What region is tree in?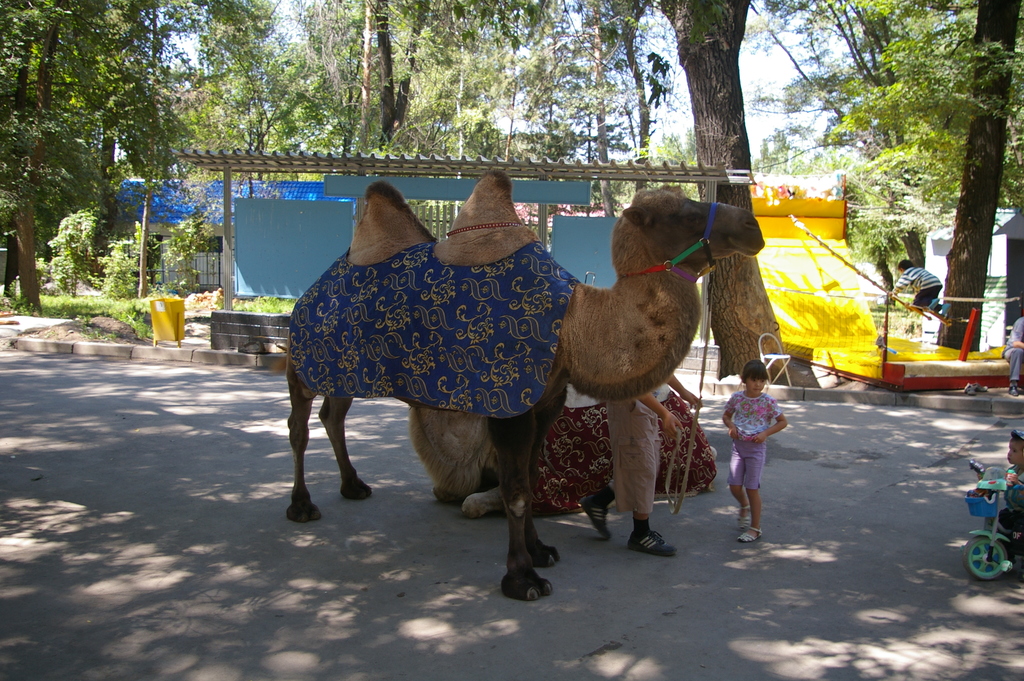
left=655, top=0, right=815, bottom=386.
